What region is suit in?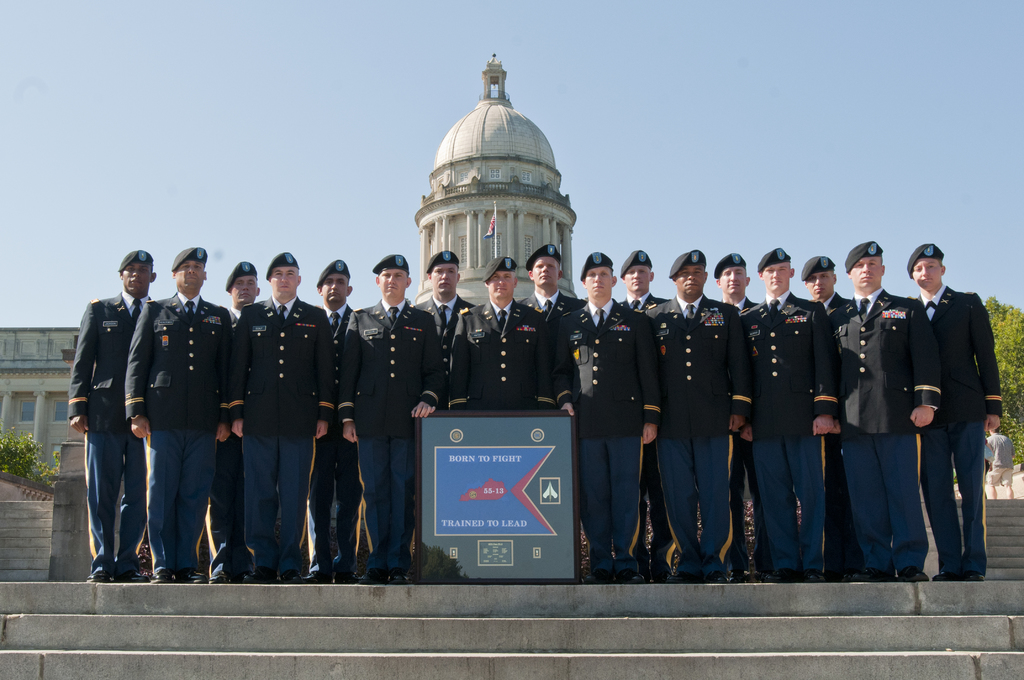
l=644, t=295, r=752, b=578.
